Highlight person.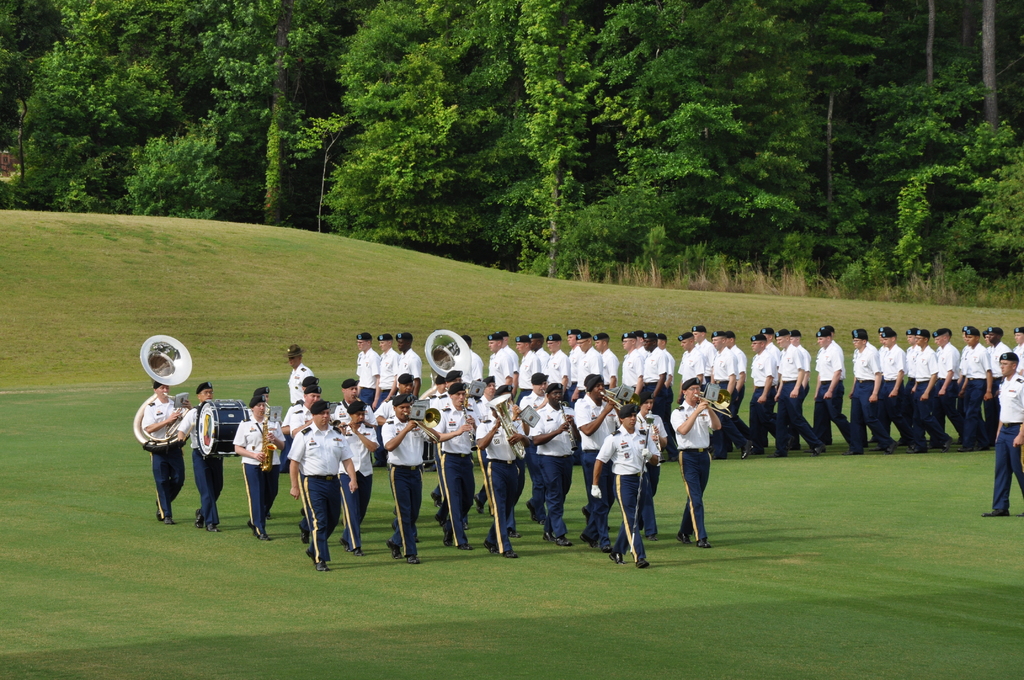
Highlighted region: crop(288, 401, 354, 567).
